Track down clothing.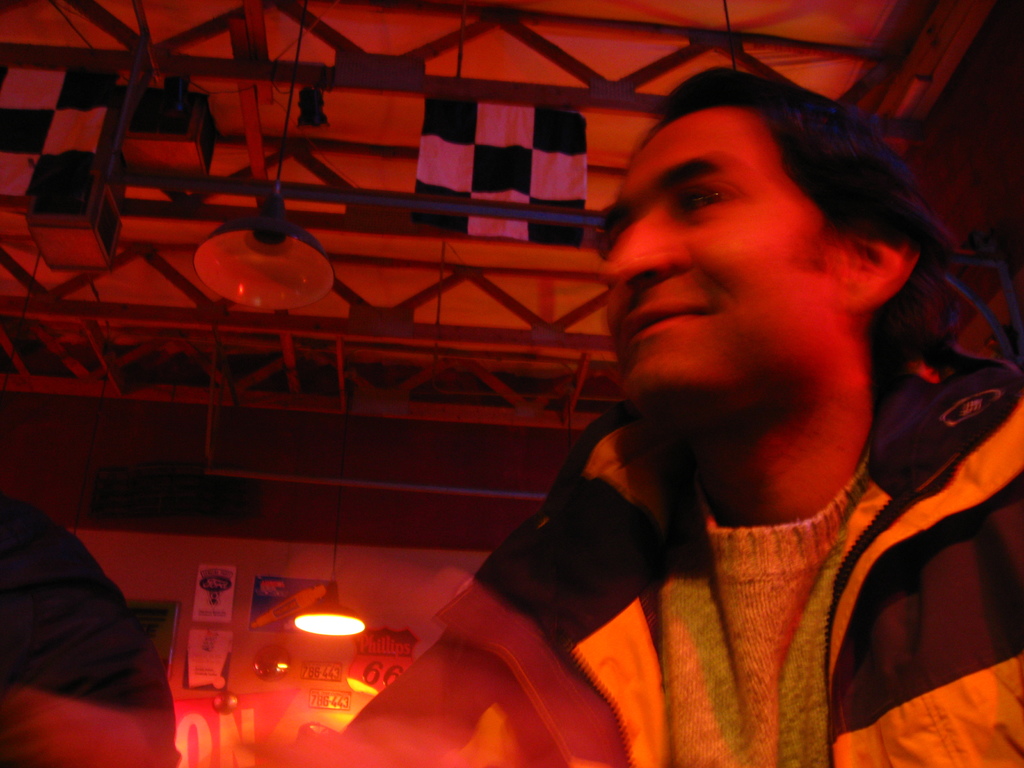
Tracked to 385, 289, 989, 767.
